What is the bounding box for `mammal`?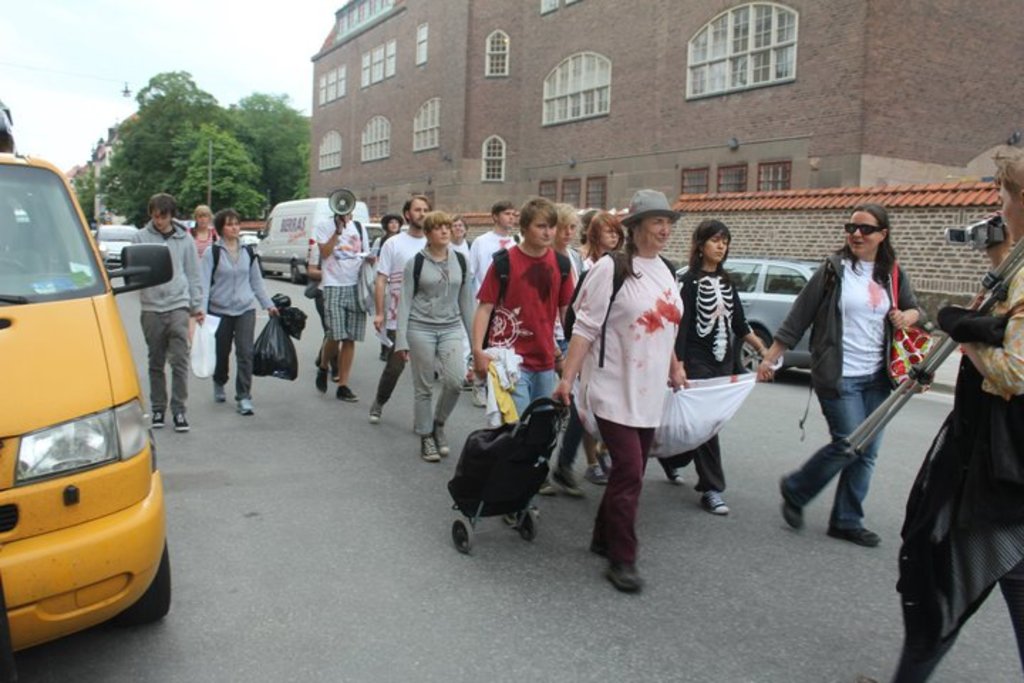
detection(196, 206, 284, 414).
